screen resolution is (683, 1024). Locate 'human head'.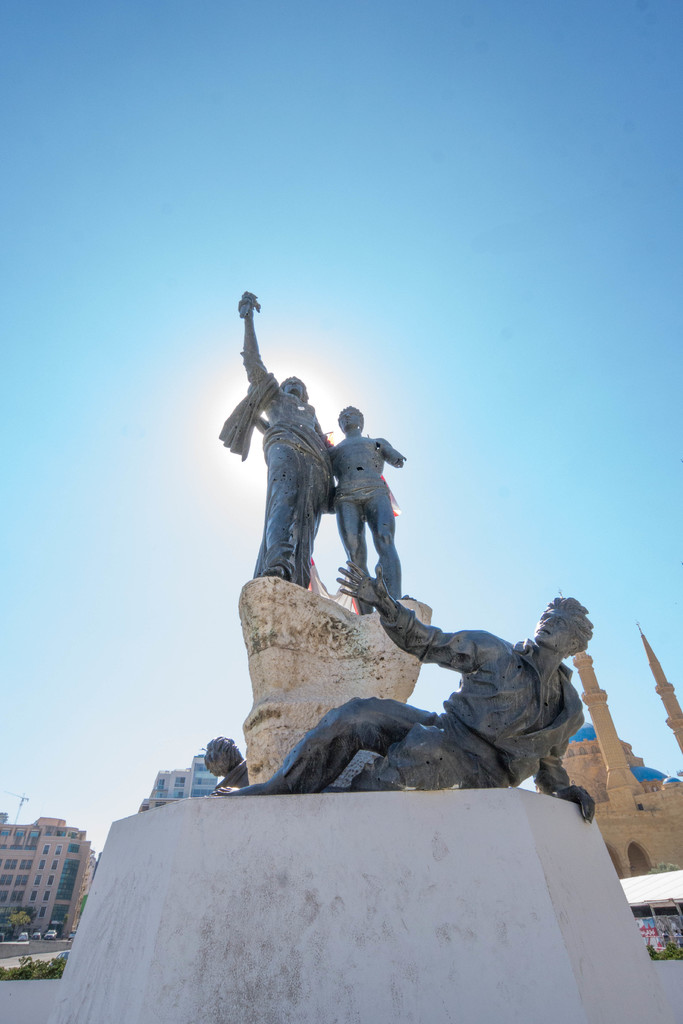
337, 397, 366, 434.
